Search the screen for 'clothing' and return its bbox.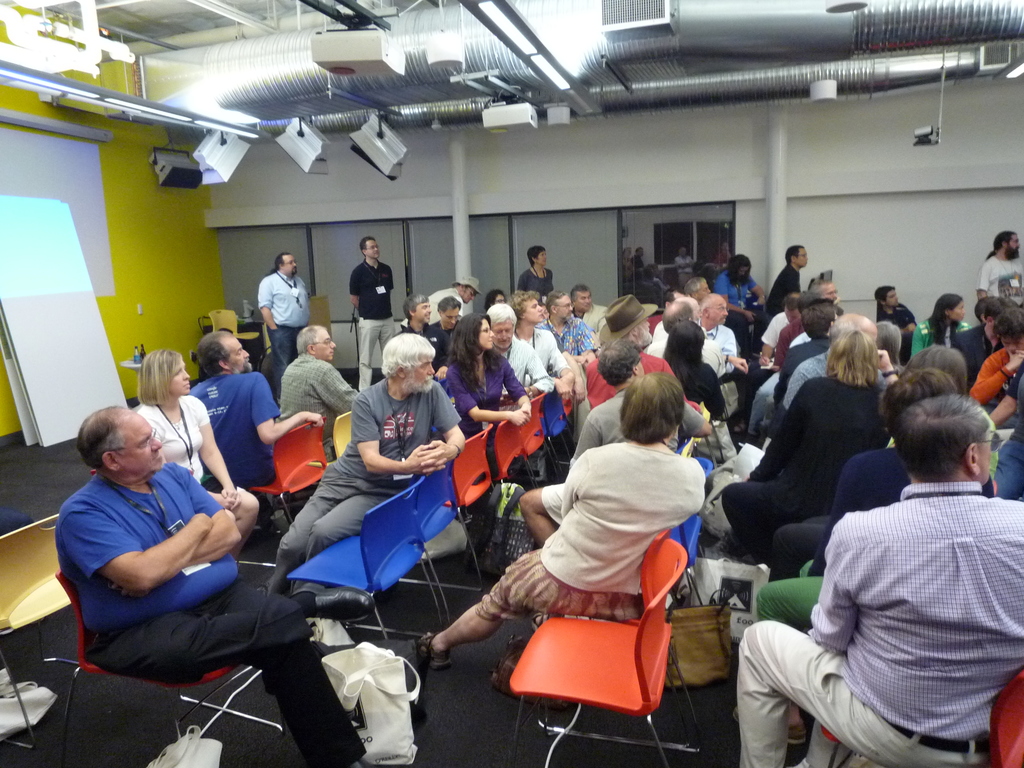
Found: 261 355 369 428.
